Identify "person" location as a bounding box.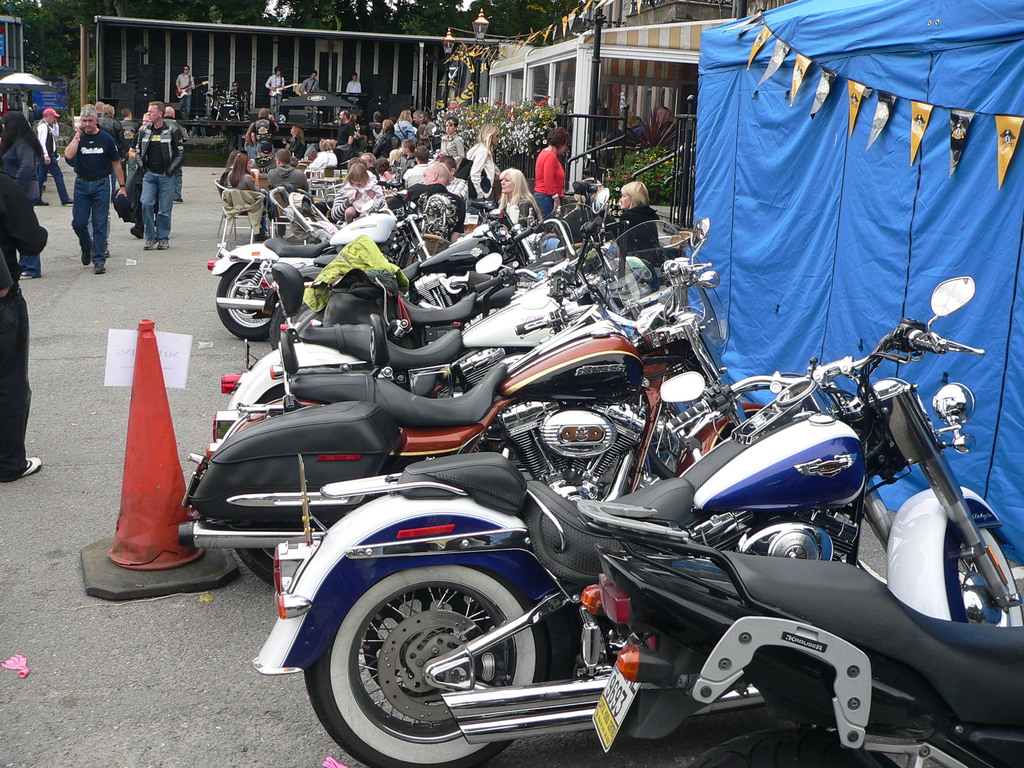
detection(530, 121, 564, 223).
